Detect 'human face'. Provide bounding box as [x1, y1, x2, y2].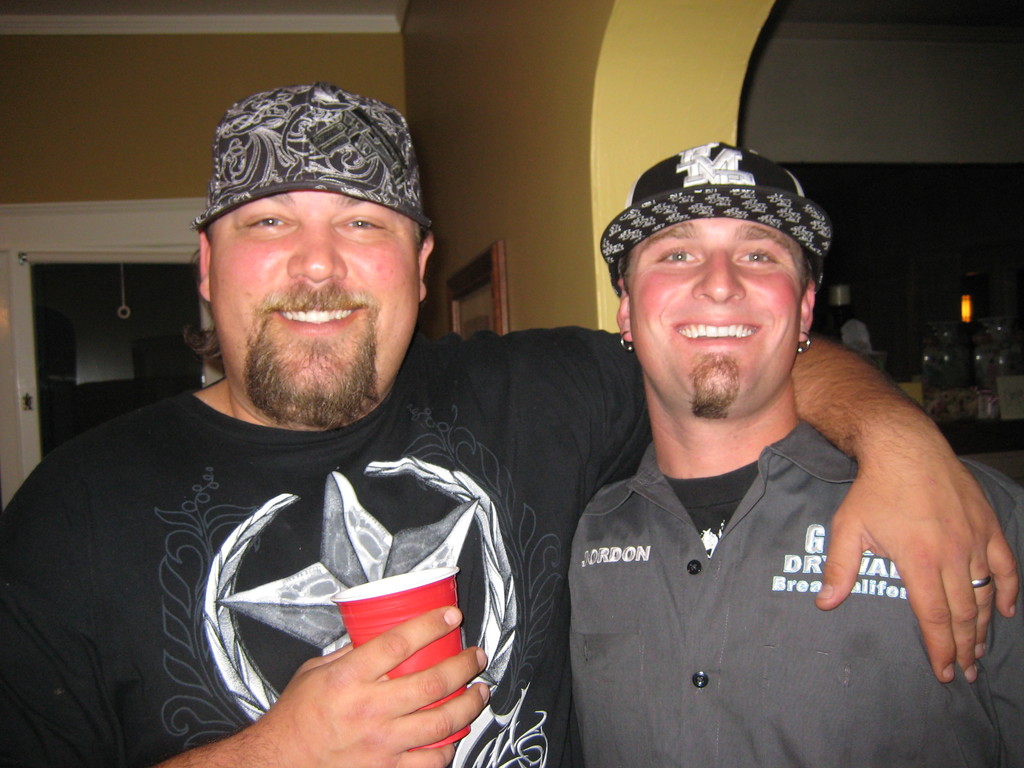
[211, 191, 418, 419].
